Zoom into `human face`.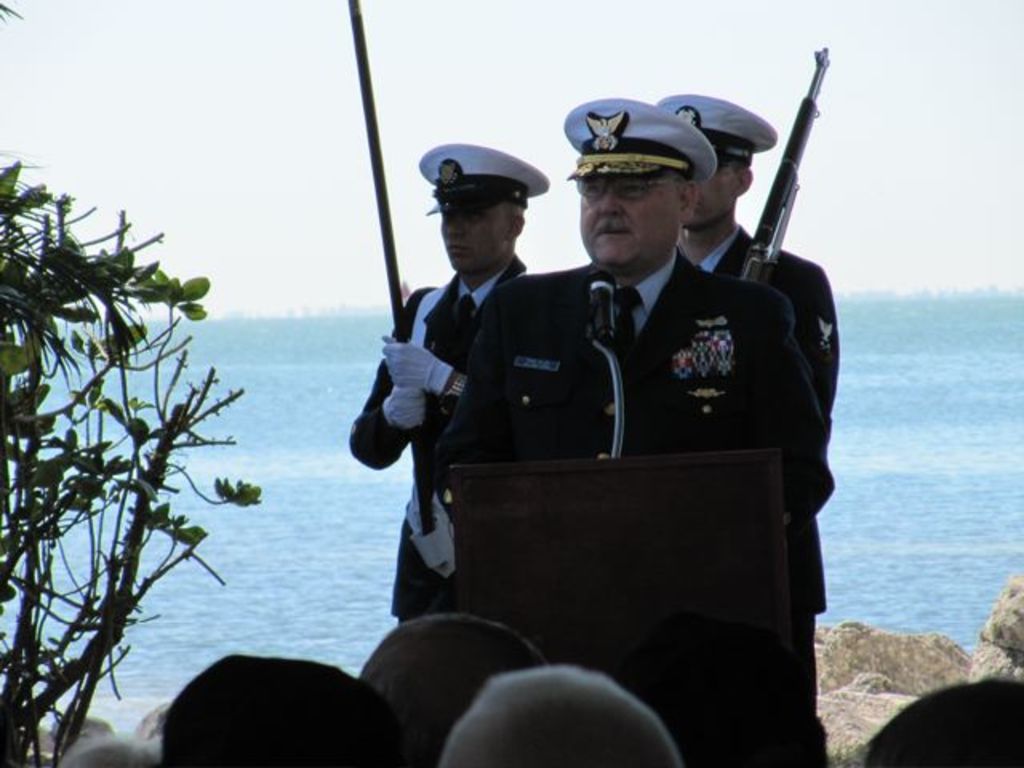
Zoom target: bbox(578, 176, 675, 272).
